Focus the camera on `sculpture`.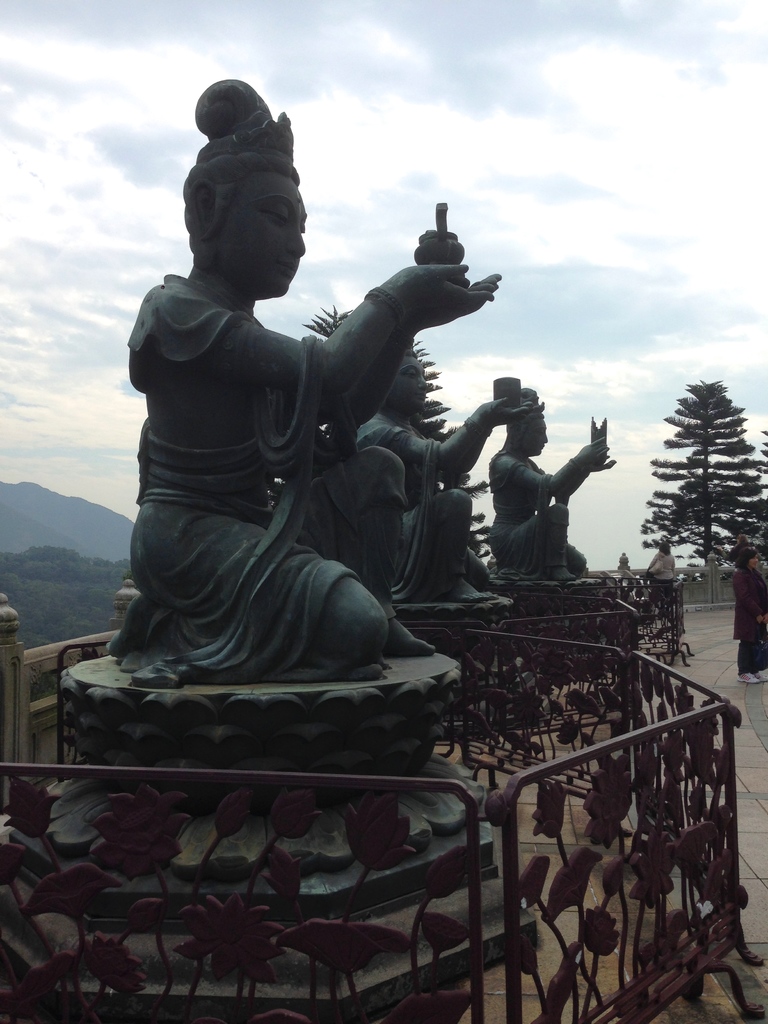
Focus region: <bbox>286, 316, 538, 595</bbox>.
